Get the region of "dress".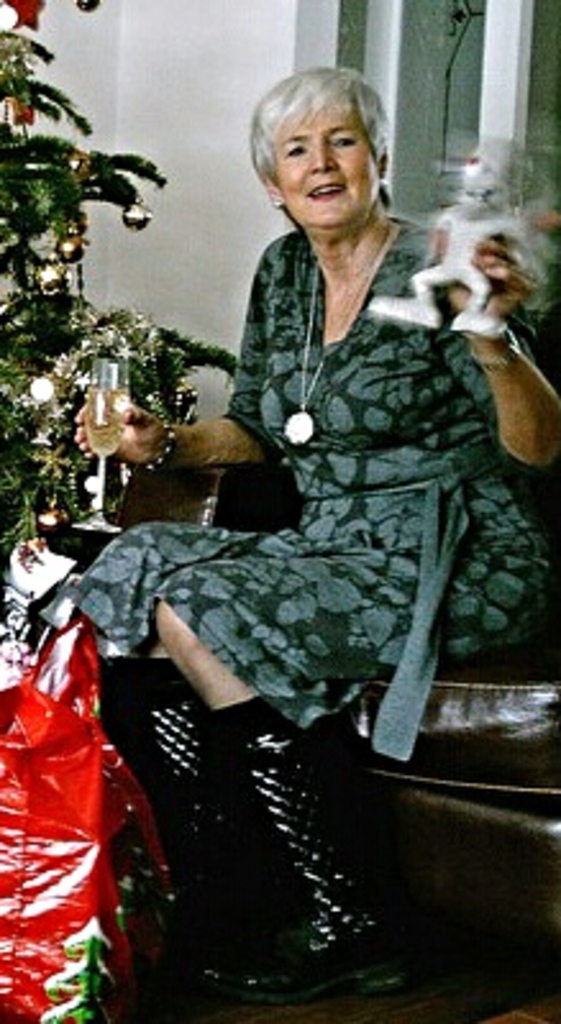
67 220 558 760.
